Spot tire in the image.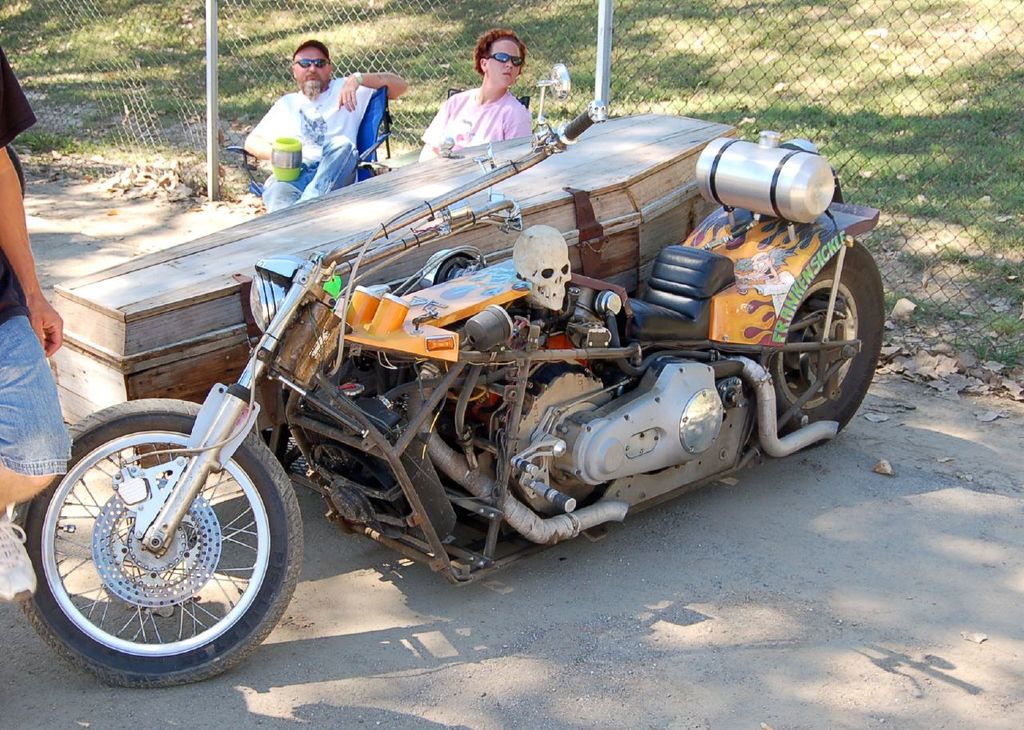
tire found at {"left": 770, "top": 231, "right": 884, "bottom": 443}.
